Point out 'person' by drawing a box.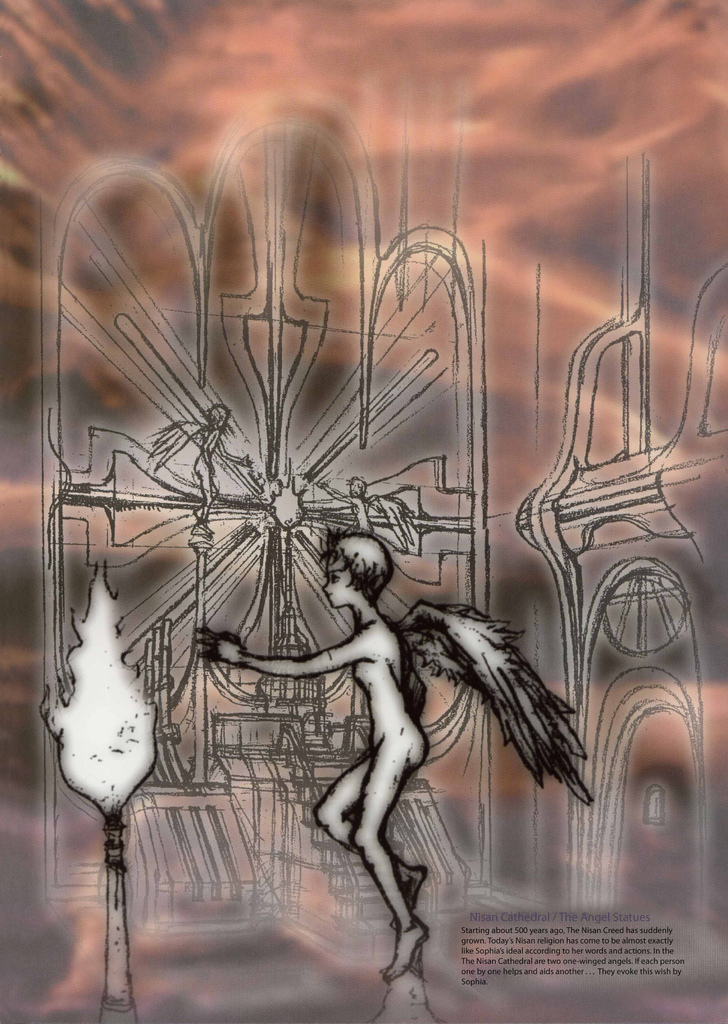
199,535,431,982.
